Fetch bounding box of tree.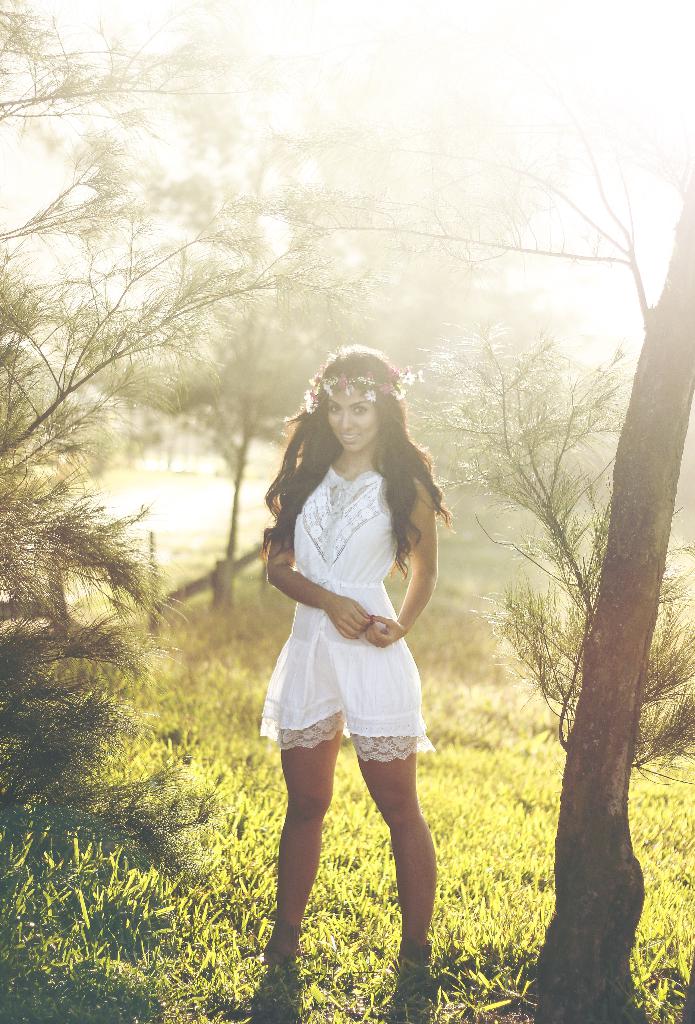
Bbox: x1=328 y1=168 x2=694 y2=1023.
